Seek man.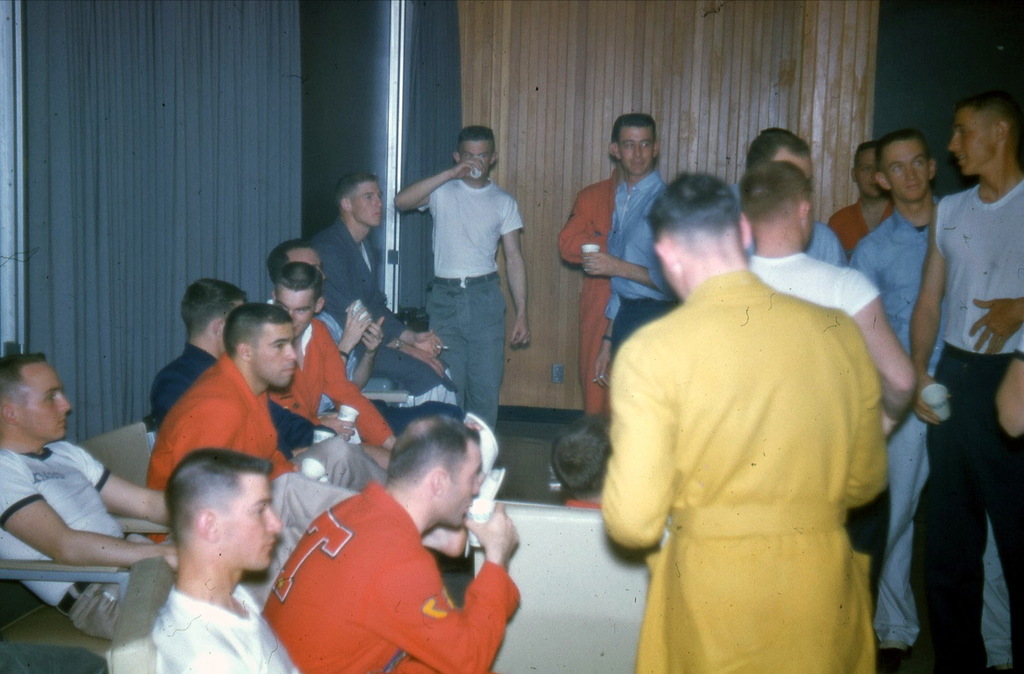
853/127/1020/673.
